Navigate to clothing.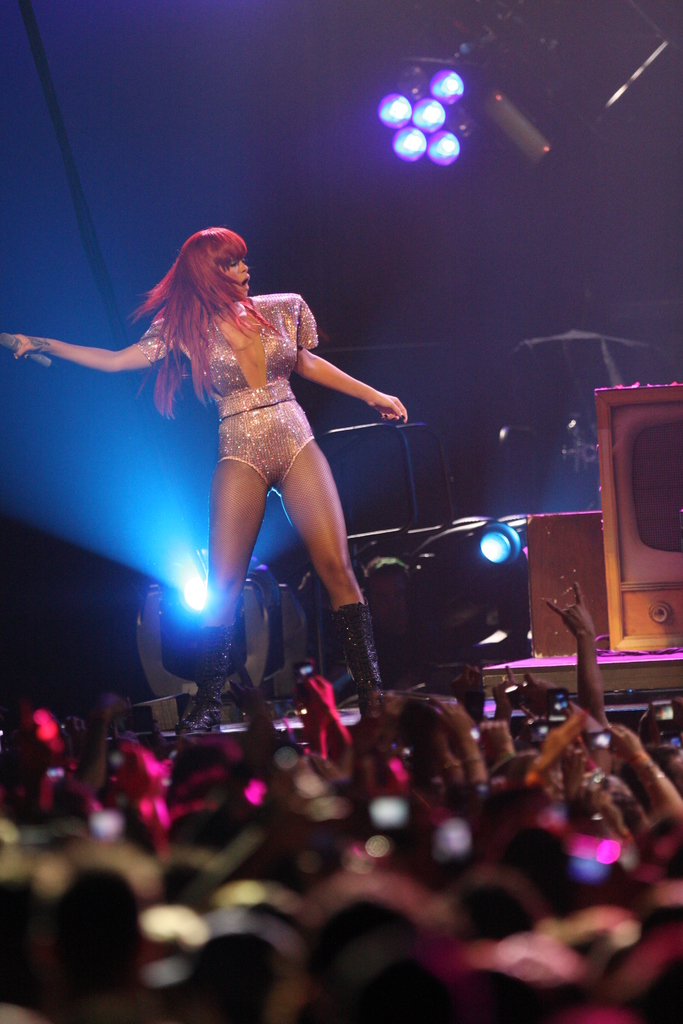
Navigation target: (x1=144, y1=291, x2=334, y2=495).
